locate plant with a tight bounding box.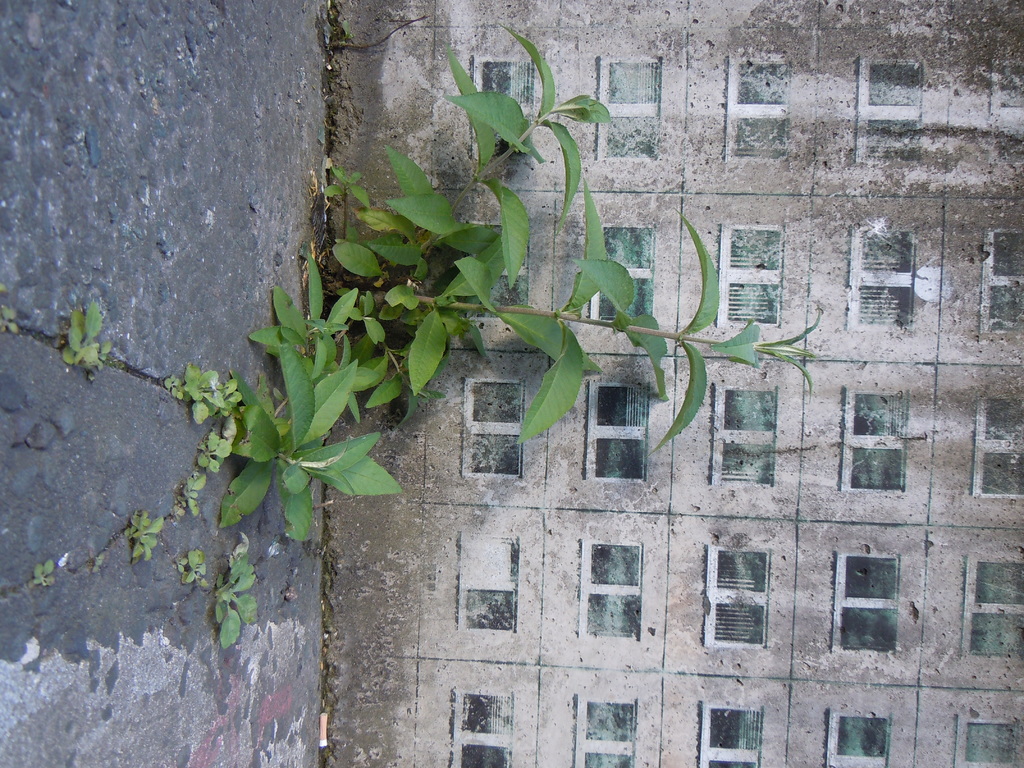
box(164, 361, 243, 423).
